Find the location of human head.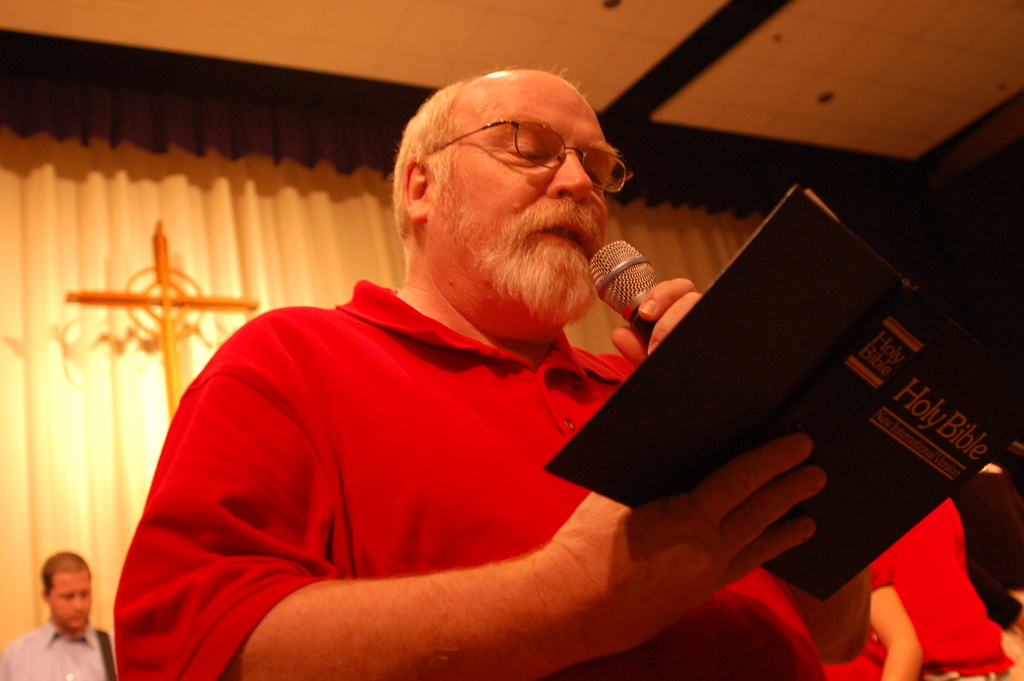
Location: 36:550:93:632.
